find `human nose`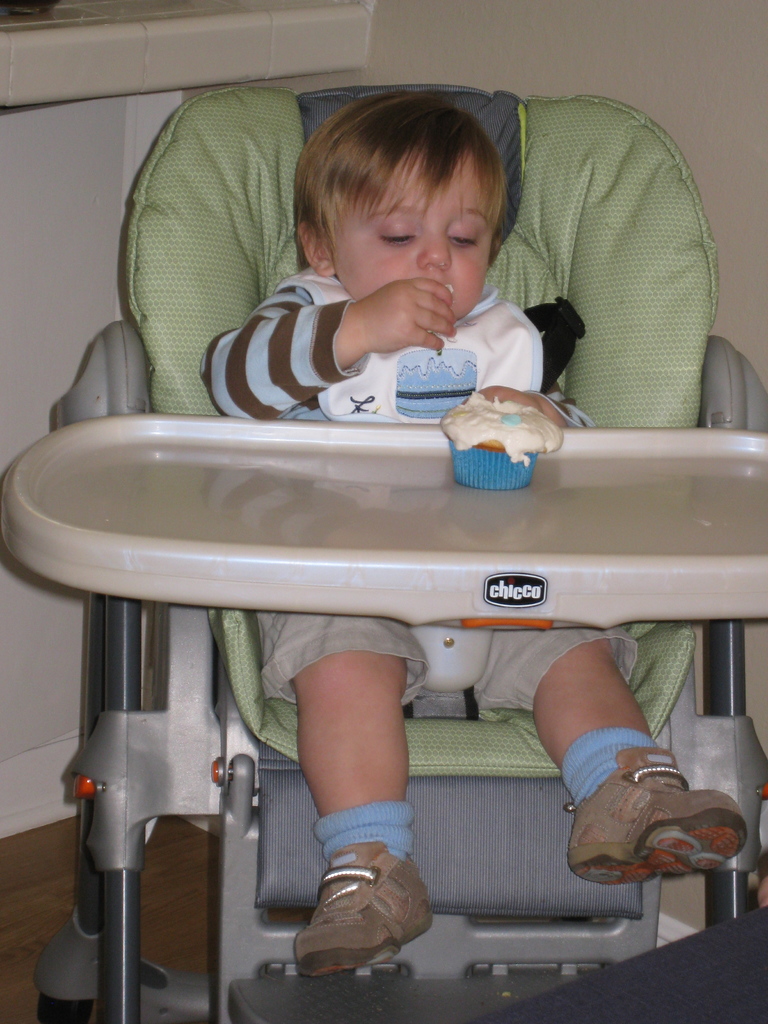
(415, 228, 453, 273)
